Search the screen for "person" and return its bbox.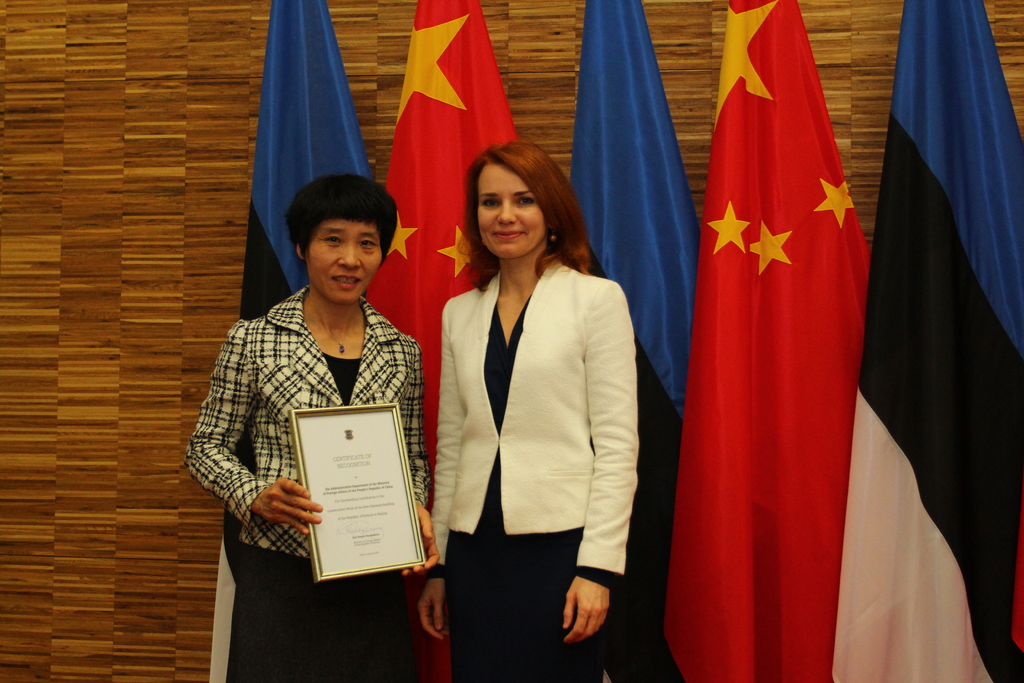
Found: detection(201, 168, 424, 643).
